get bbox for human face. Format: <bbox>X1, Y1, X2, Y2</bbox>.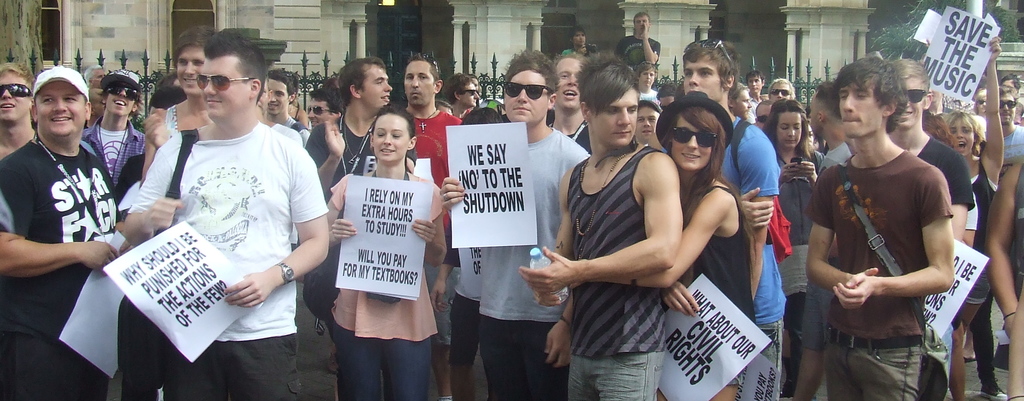
<bbox>86, 69, 102, 86</bbox>.
